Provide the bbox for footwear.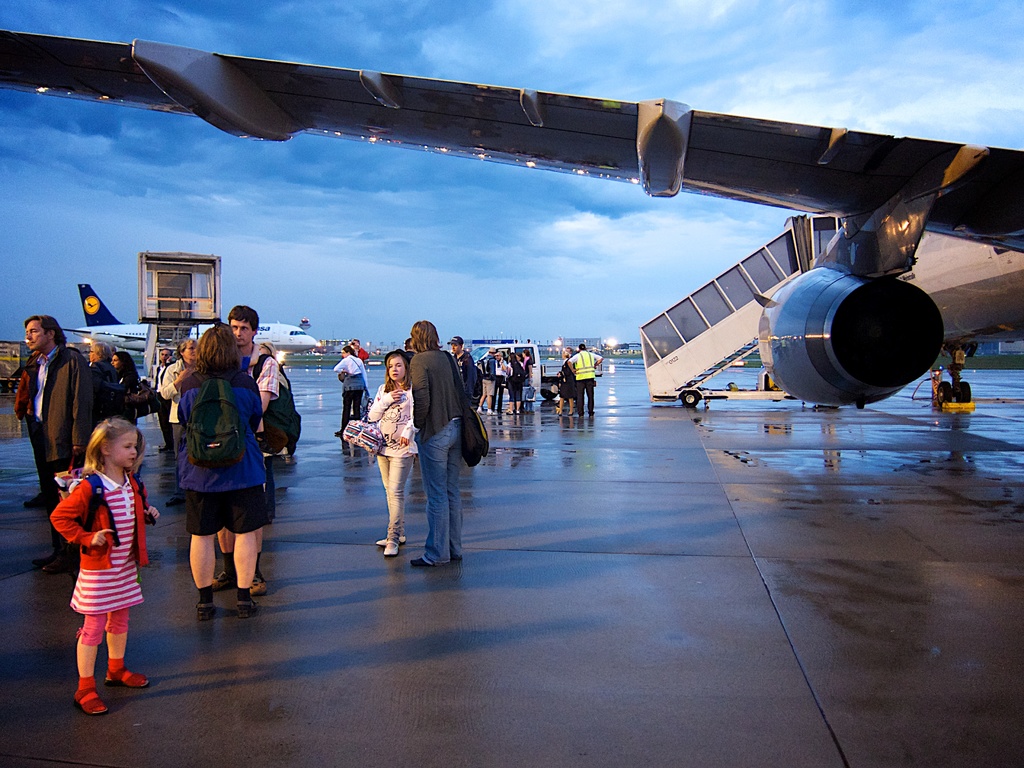
x1=234, y1=602, x2=259, y2=616.
